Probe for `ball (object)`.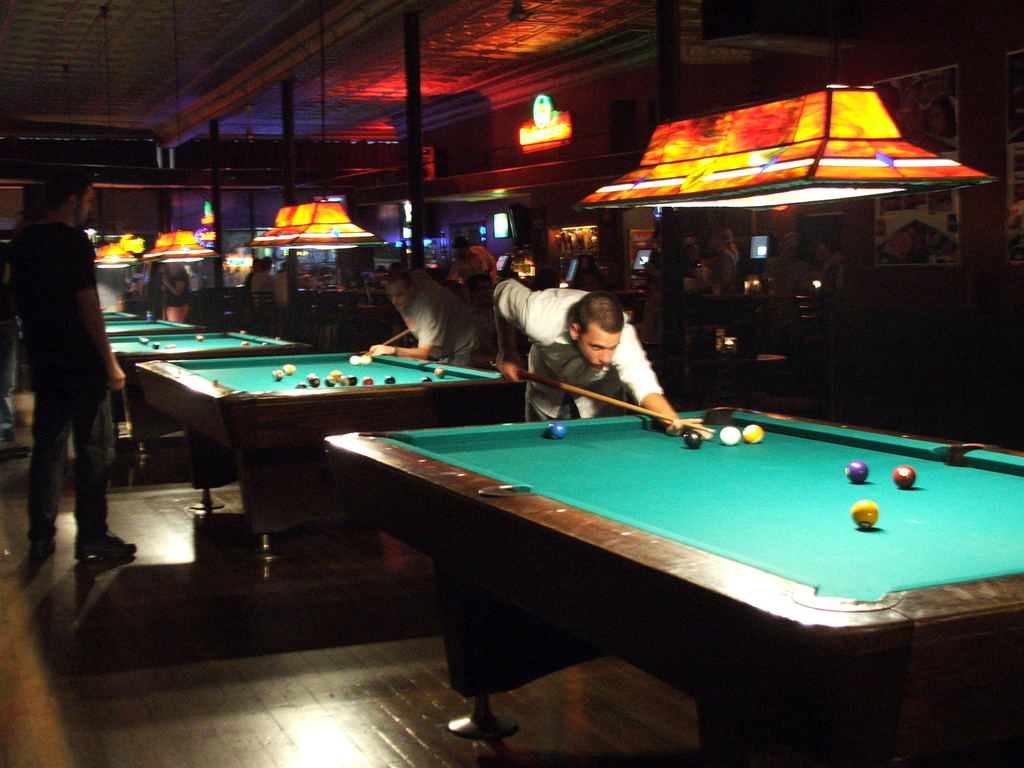
Probe result: select_region(166, 342, 175, 347).
